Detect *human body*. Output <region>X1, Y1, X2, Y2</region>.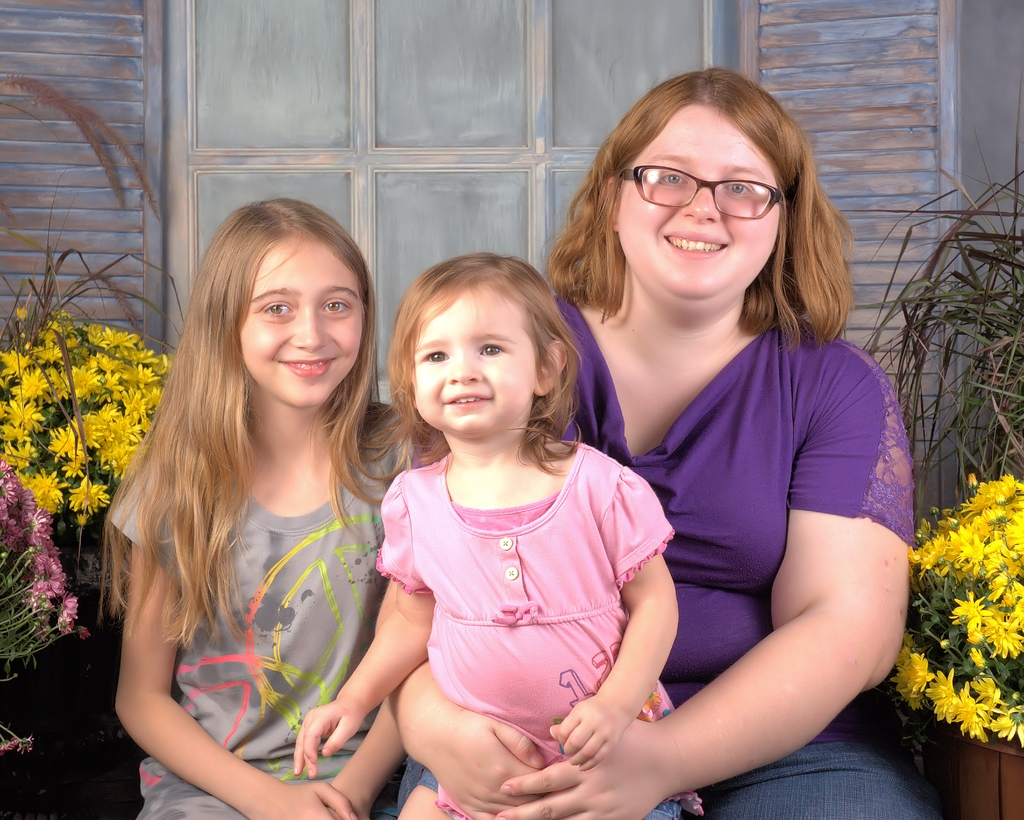
<region>540, 69, 932, 819</region>.
